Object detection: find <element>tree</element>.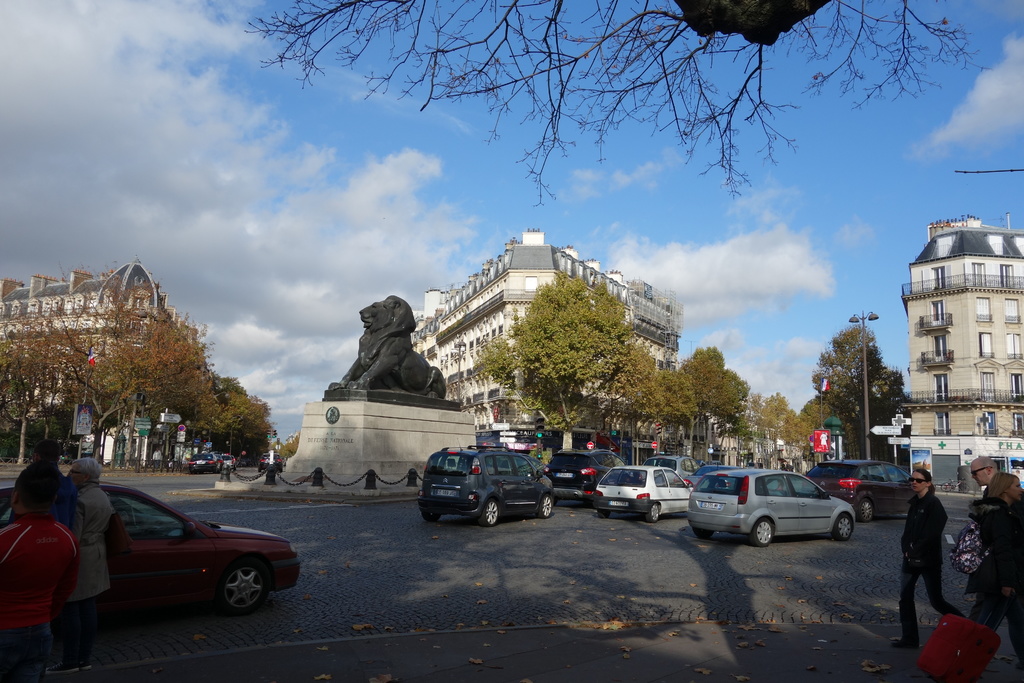
box(805, 322, 930, 452).
